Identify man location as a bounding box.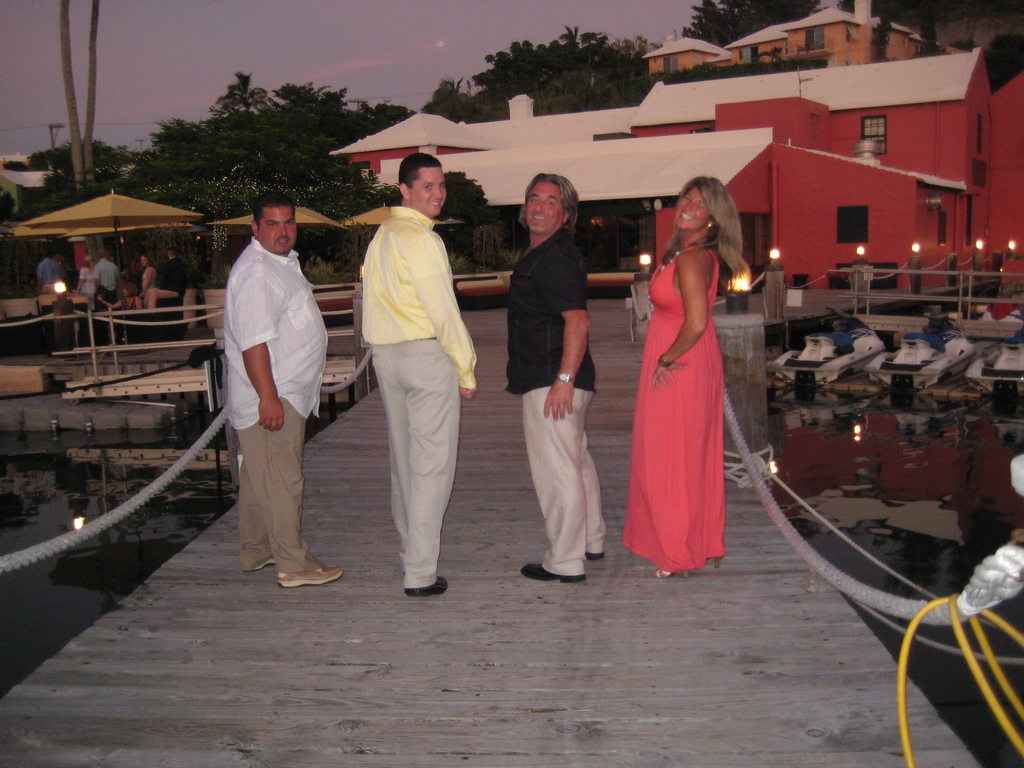
l=96, t=250, r=122, b=307.
